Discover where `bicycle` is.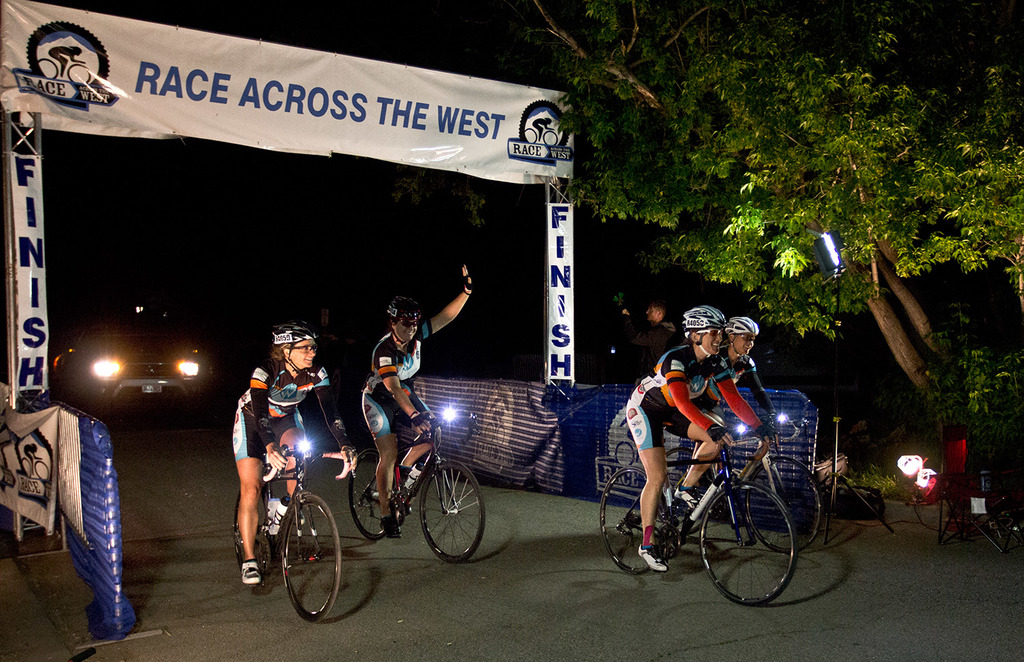
Discovered at 663:429:822:553.
